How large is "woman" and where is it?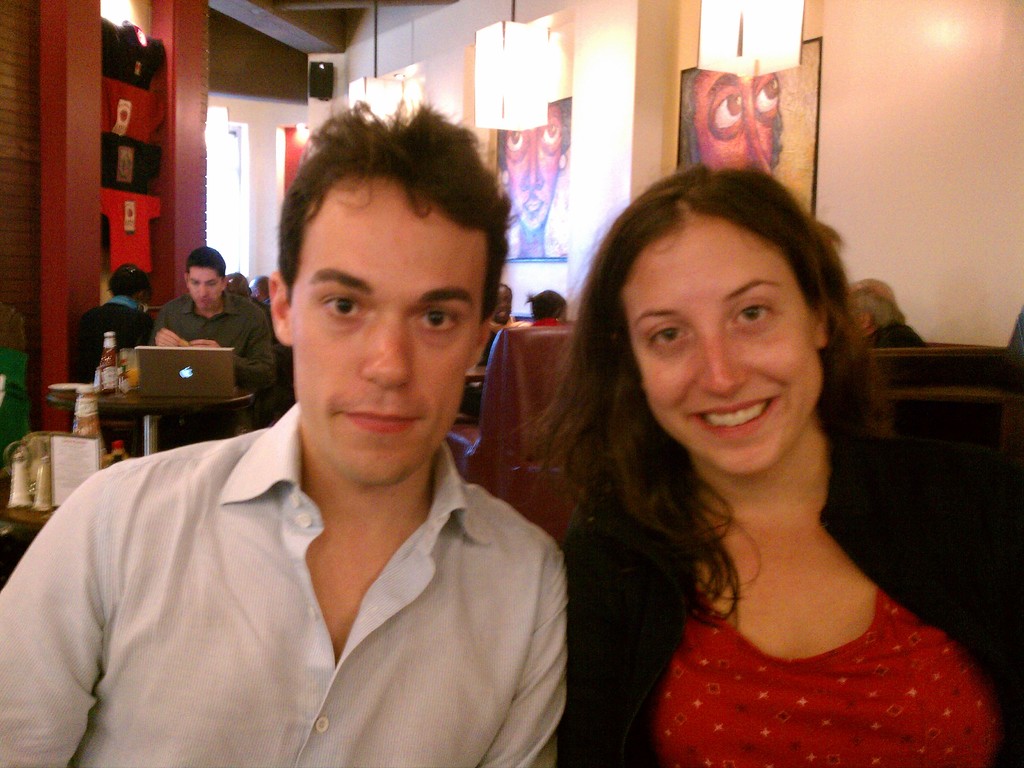
Bounding box: detection(529, 288, 572, 329).
